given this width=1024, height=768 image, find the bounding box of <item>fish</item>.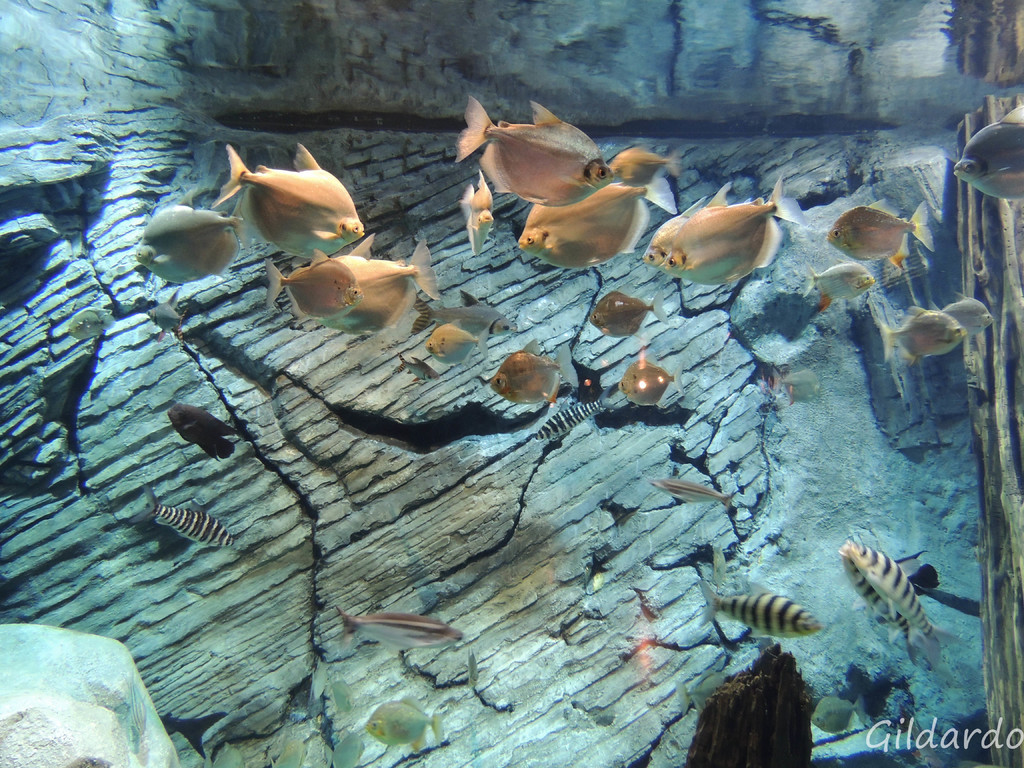
[left=452, top=87, right=614, bottom=205].
